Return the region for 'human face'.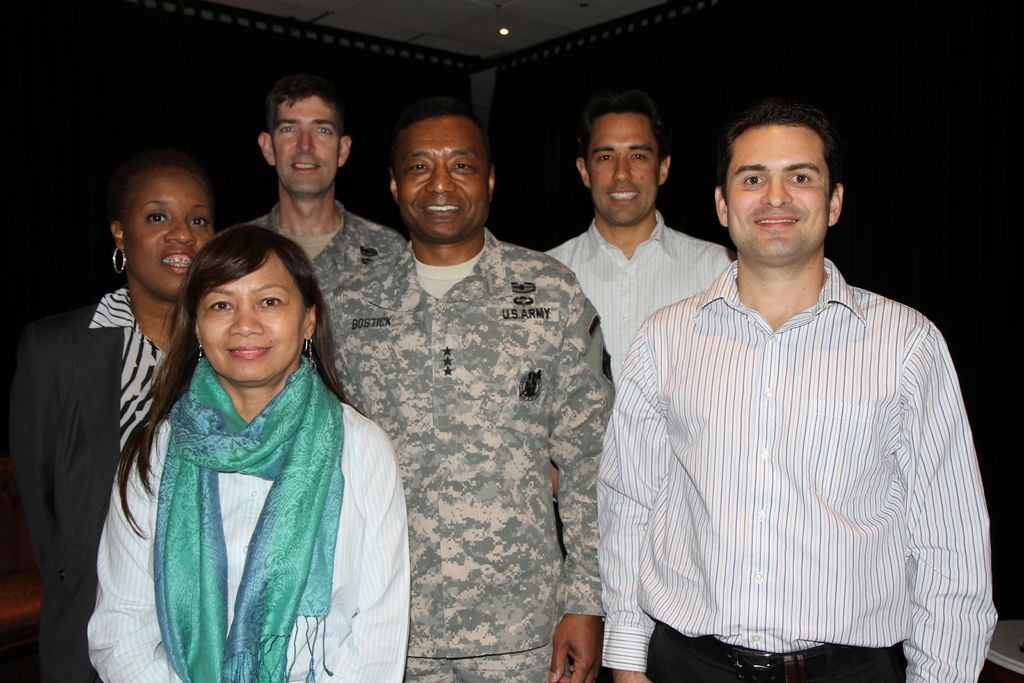
(585,117,656,226).
